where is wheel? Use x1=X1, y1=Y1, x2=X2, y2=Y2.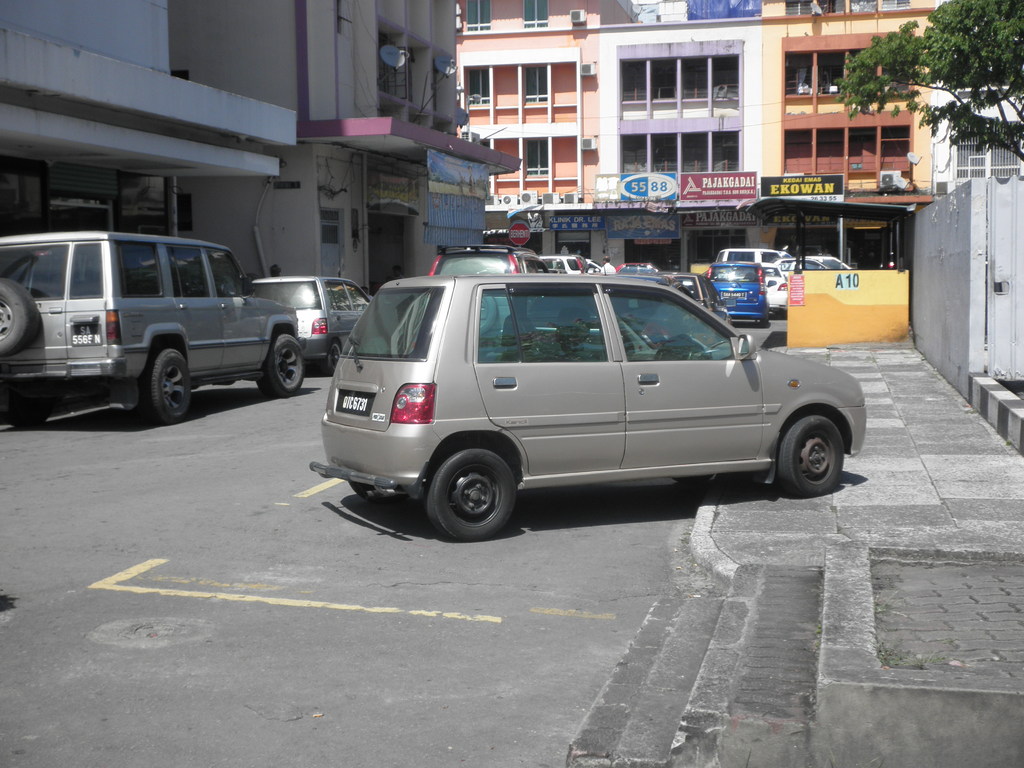
x1=324, y1=342, x2=341, y2=376.
